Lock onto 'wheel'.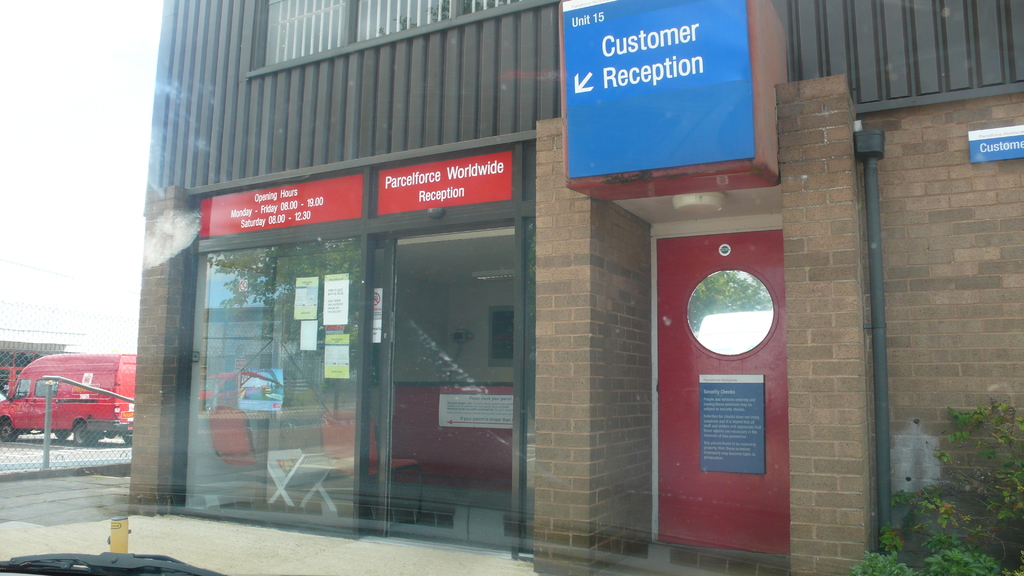
Locked: crop(56, 431, 69, 438).
